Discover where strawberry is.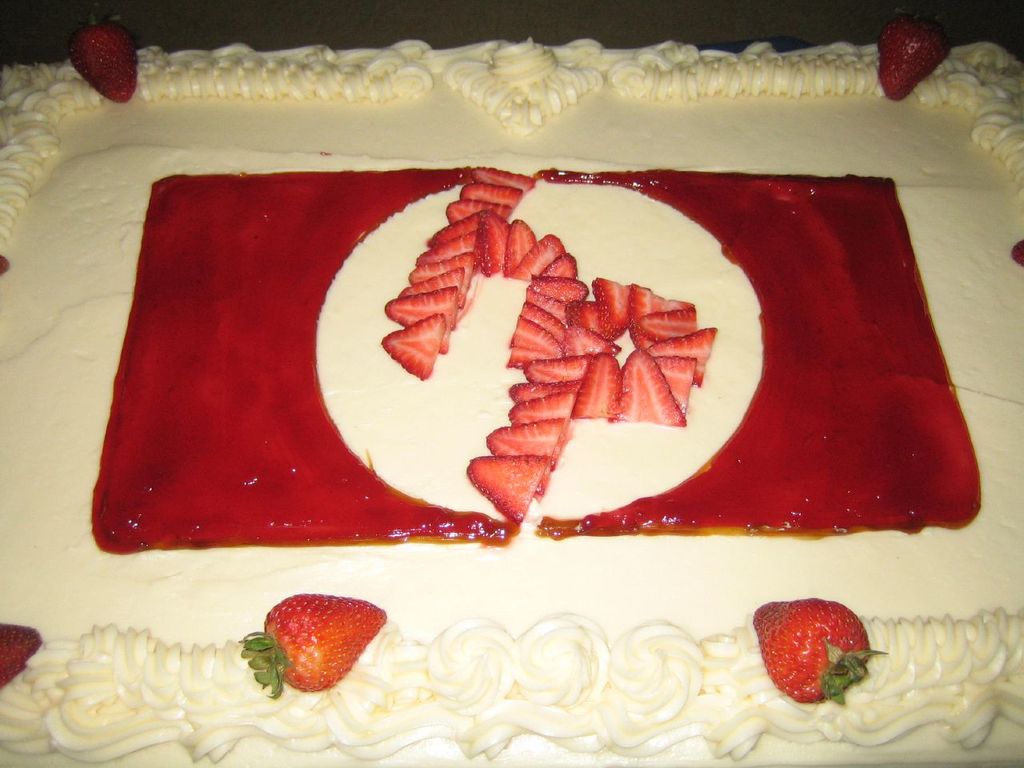
Discovered at x1=871 y1=12 x2=955 y2=104.
